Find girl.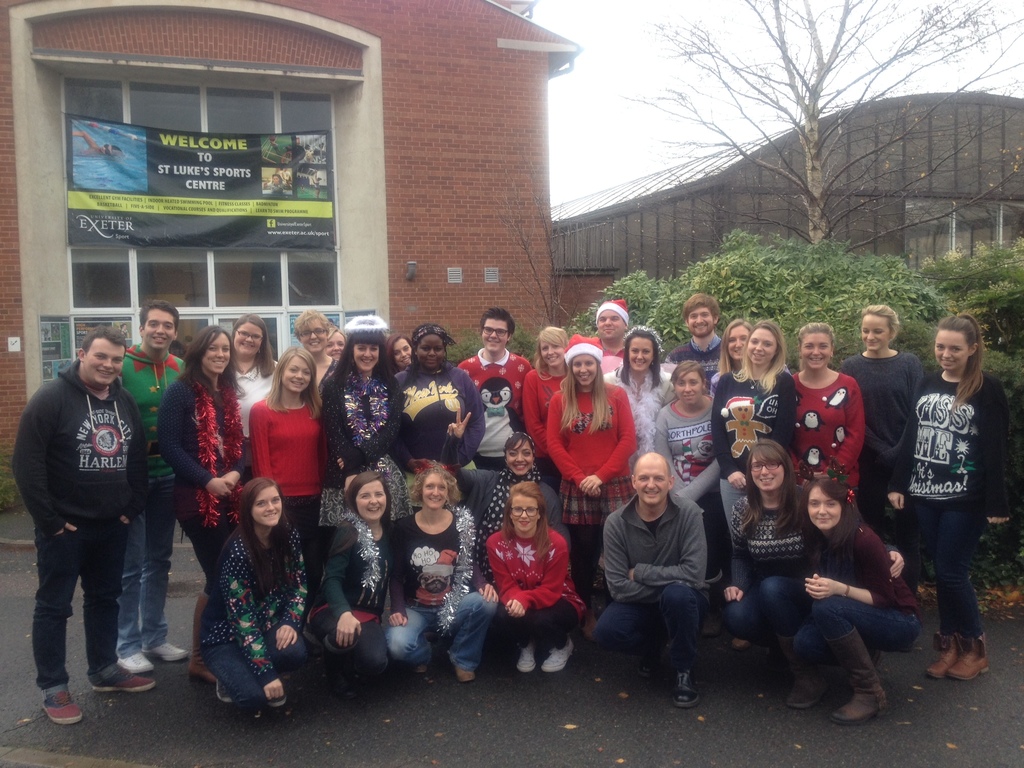
locate(650, 360, 720, 636).
